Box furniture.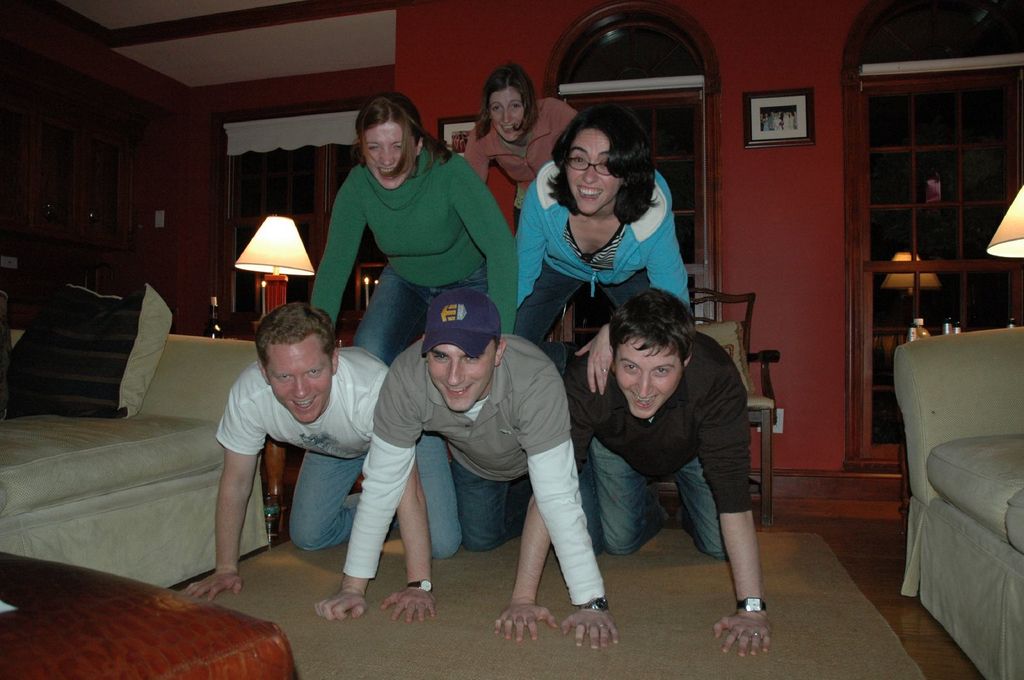
detection(1, 552, 292, 679).
